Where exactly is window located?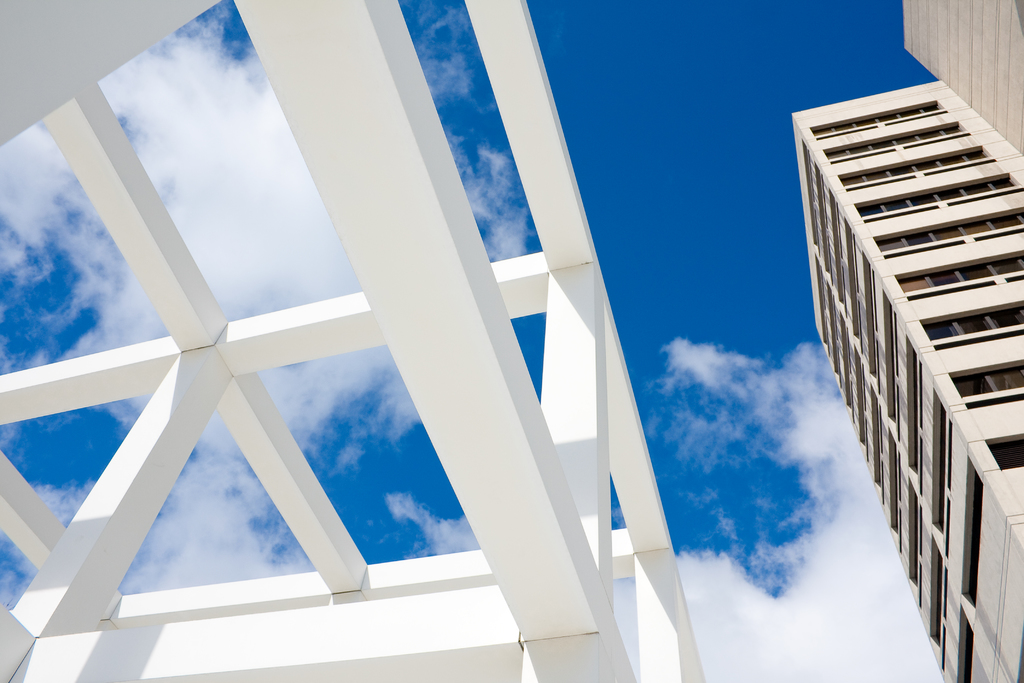
Its bounding box is x1=898, y1=274, x2=932, y2=295.
